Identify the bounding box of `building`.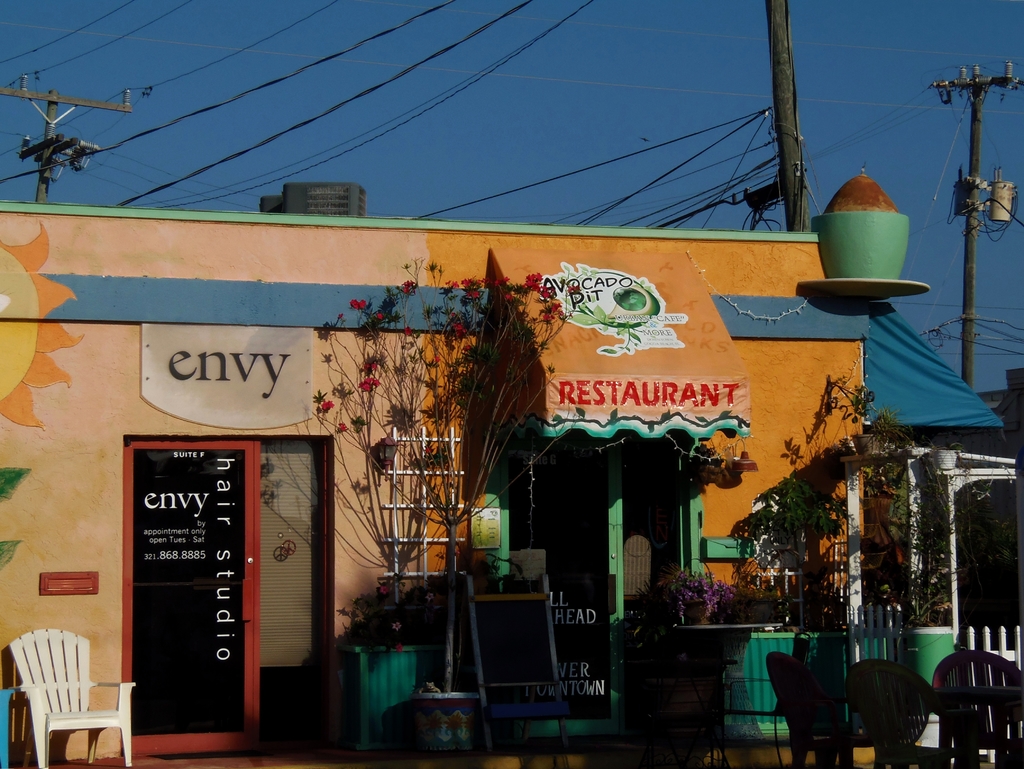
pyautogui.locateOnScreen(260, 184, 366, 221).
